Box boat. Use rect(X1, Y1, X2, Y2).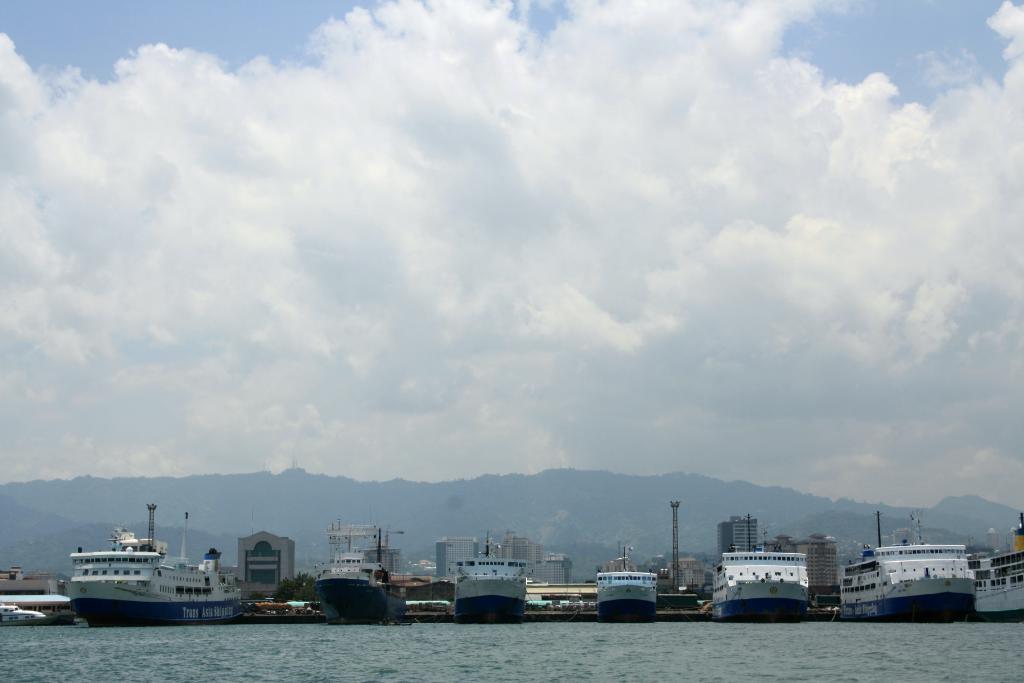
rect(447, 556, 529, 630).
